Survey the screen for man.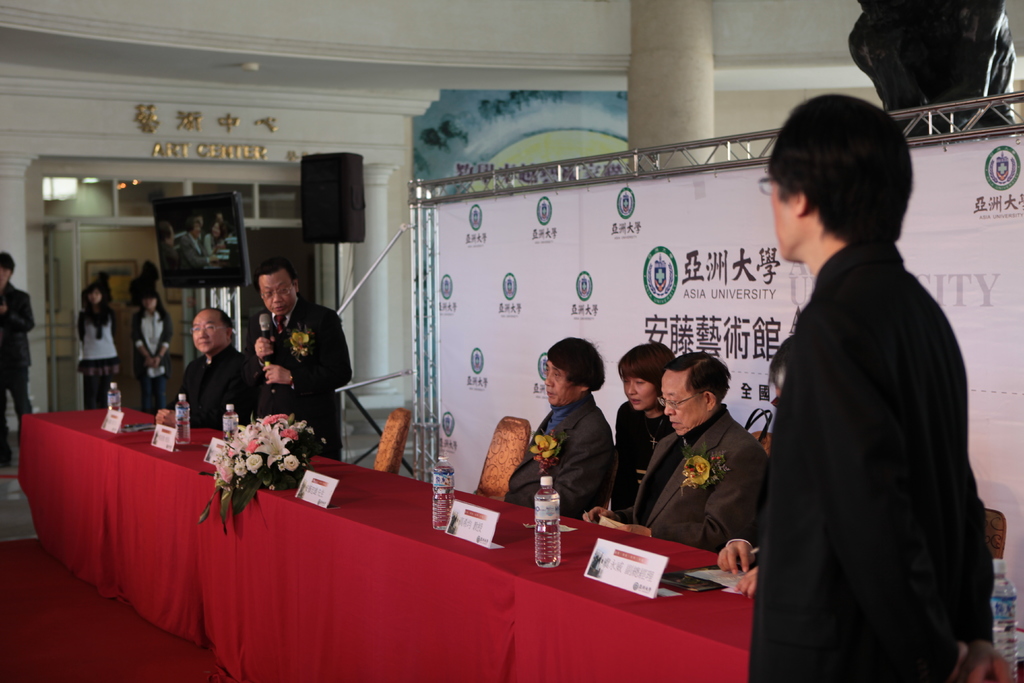
Survey found: <bbox>728, 88, 979, 682</bbox>.
